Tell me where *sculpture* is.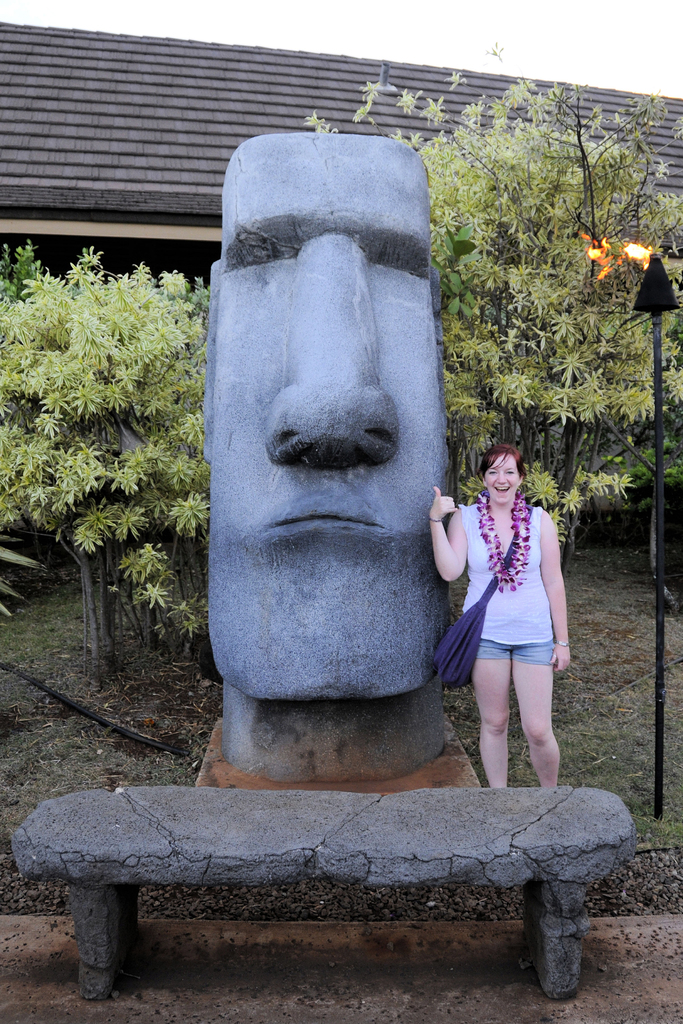
*sculpture* is at crop(205, 122, 447, 796).
